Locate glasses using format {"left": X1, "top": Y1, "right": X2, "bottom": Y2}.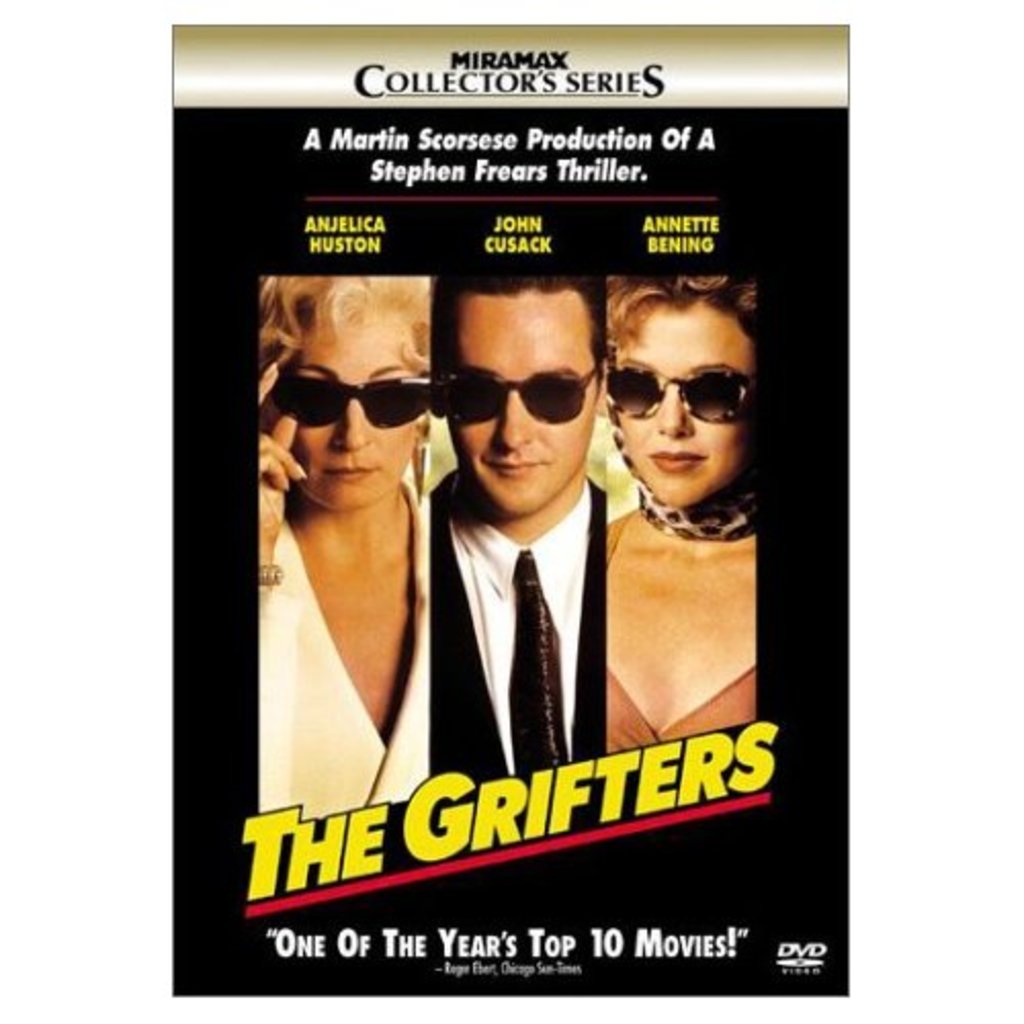
{"left": 600, "top": 356, "right": 766, "bottom": 434}.
